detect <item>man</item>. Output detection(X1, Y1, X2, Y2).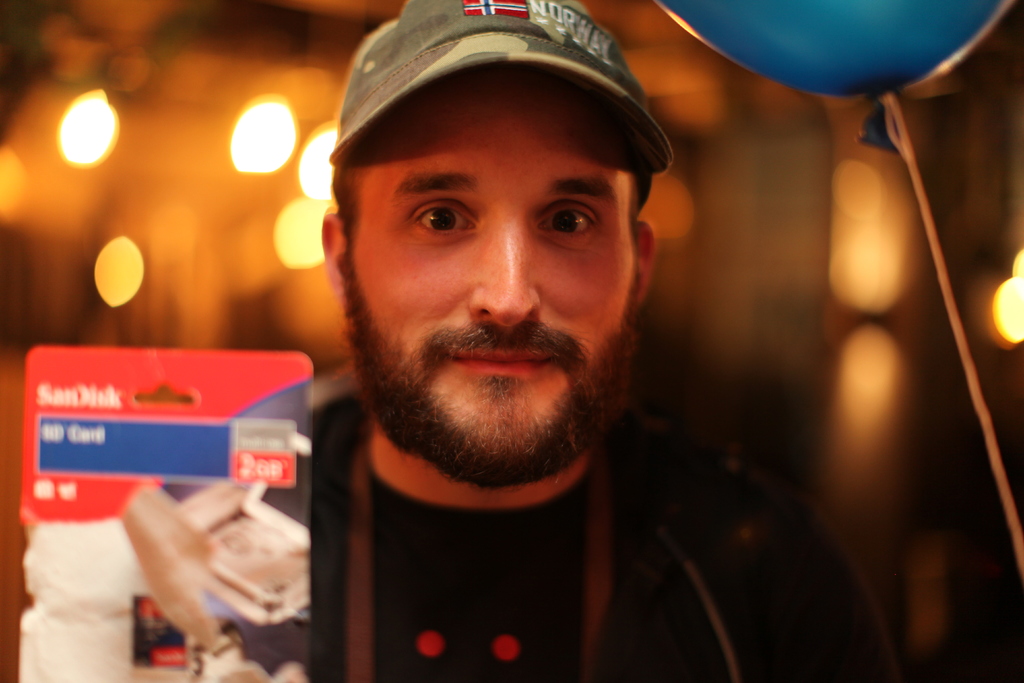
detection(220, 20, 801, 670).
